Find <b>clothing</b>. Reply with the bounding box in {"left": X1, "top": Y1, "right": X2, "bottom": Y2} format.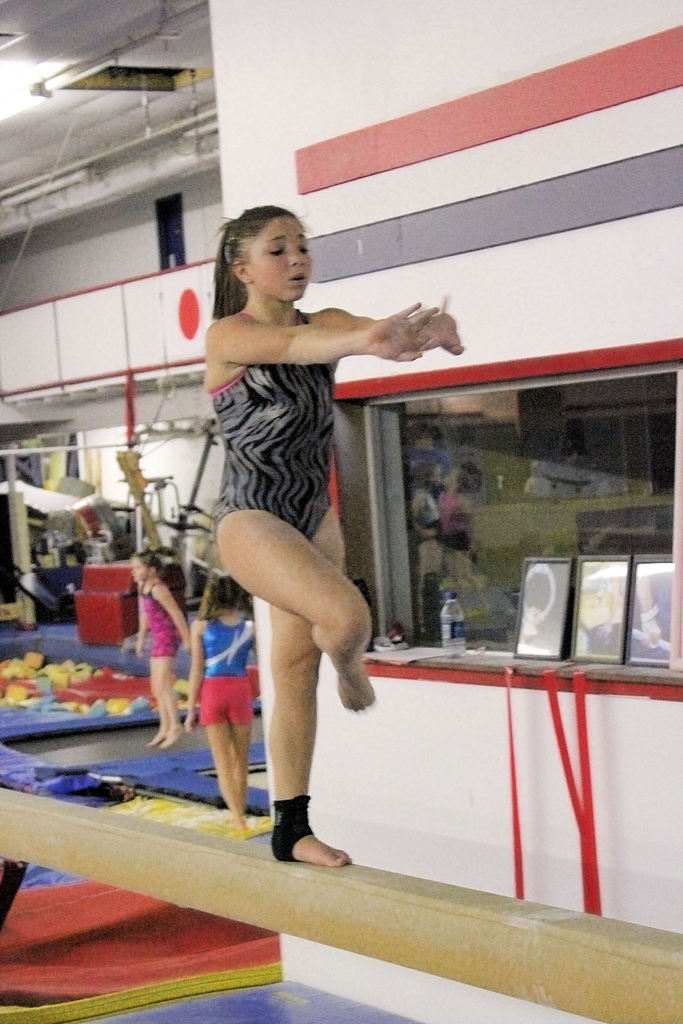
{"left": 201, "top": 619, "right": 256, "bottom": 721}.
